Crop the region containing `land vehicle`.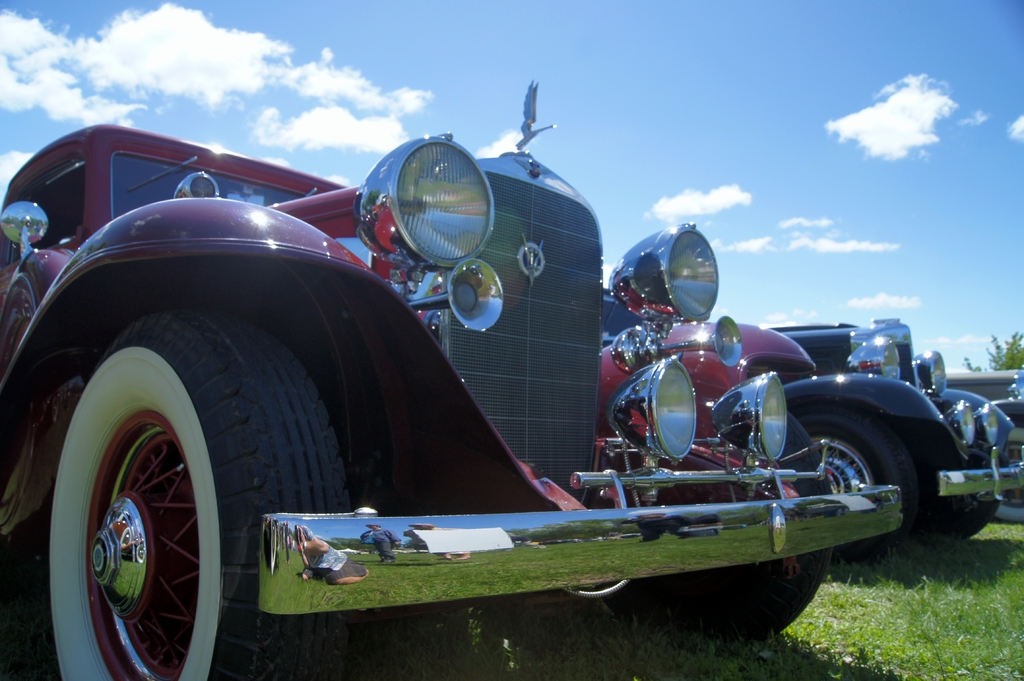
Crop region: Rect(600, 294, 1023, 562).
